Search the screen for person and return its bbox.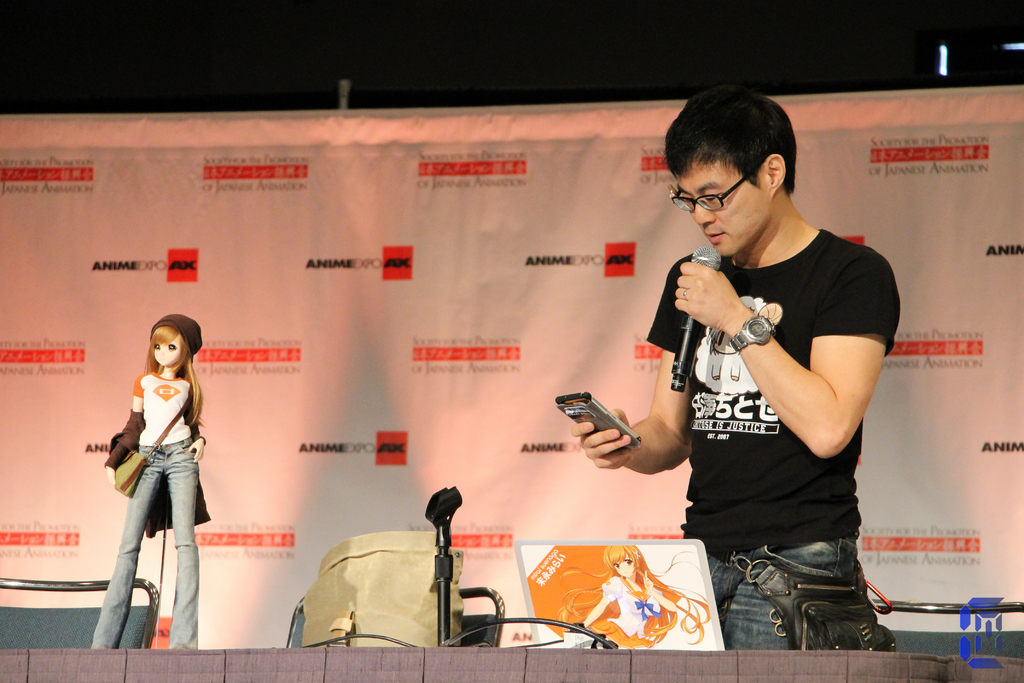
Found: 572 547 711 649.
